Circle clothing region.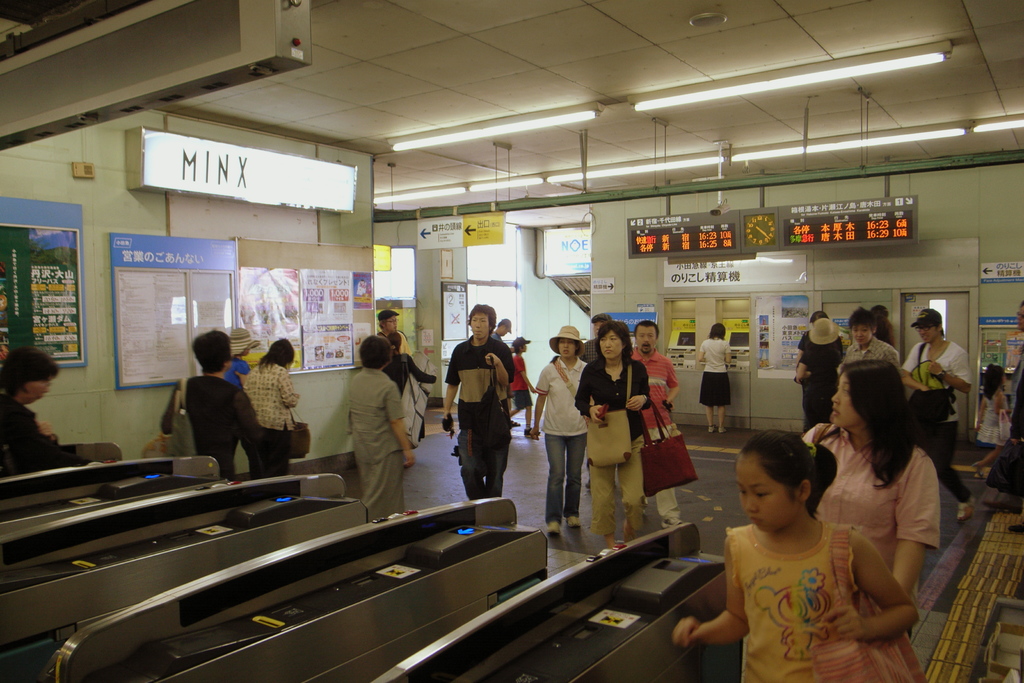
Region: pyautogui.locateOnScreen(349, 360, 401, 520).
